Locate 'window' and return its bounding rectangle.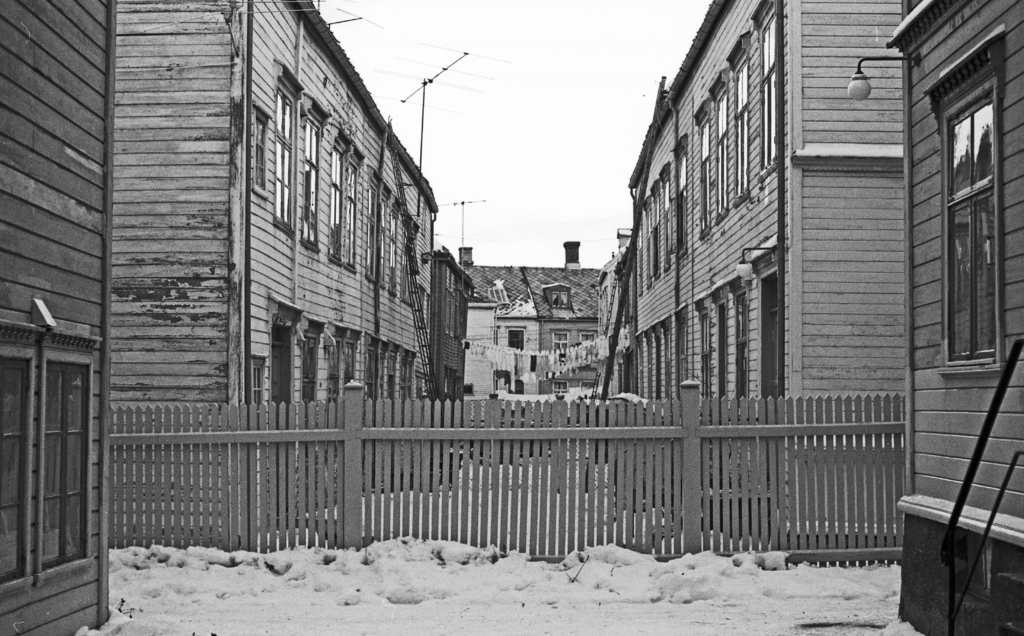
bbox=(721, 100, 730, 218).
